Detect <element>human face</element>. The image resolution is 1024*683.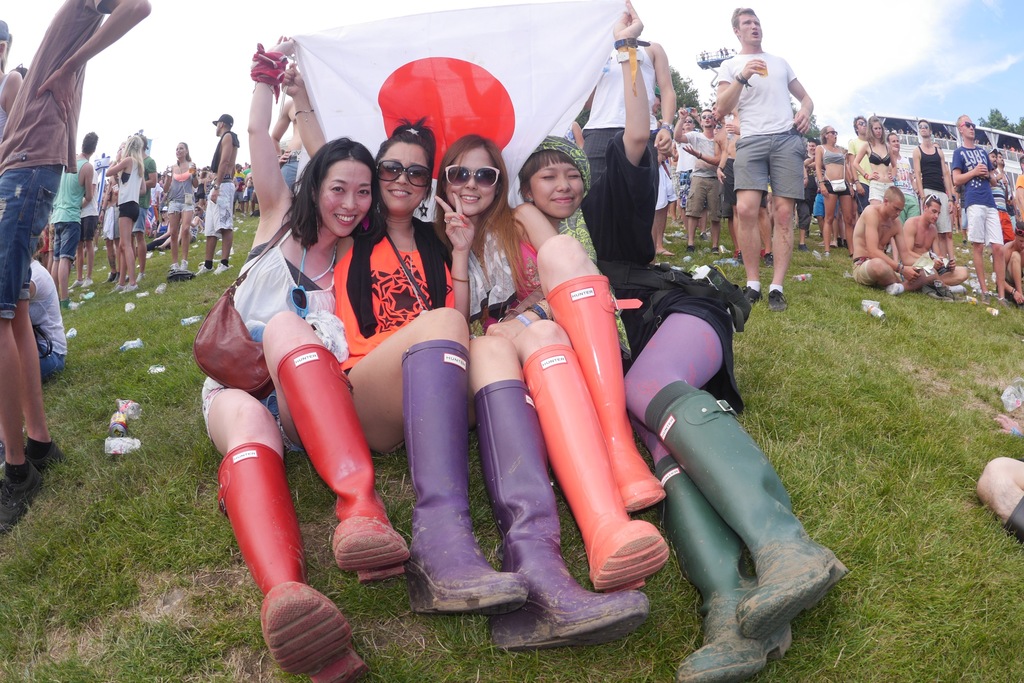
left=927, top=201, right=942, bottom=222.
